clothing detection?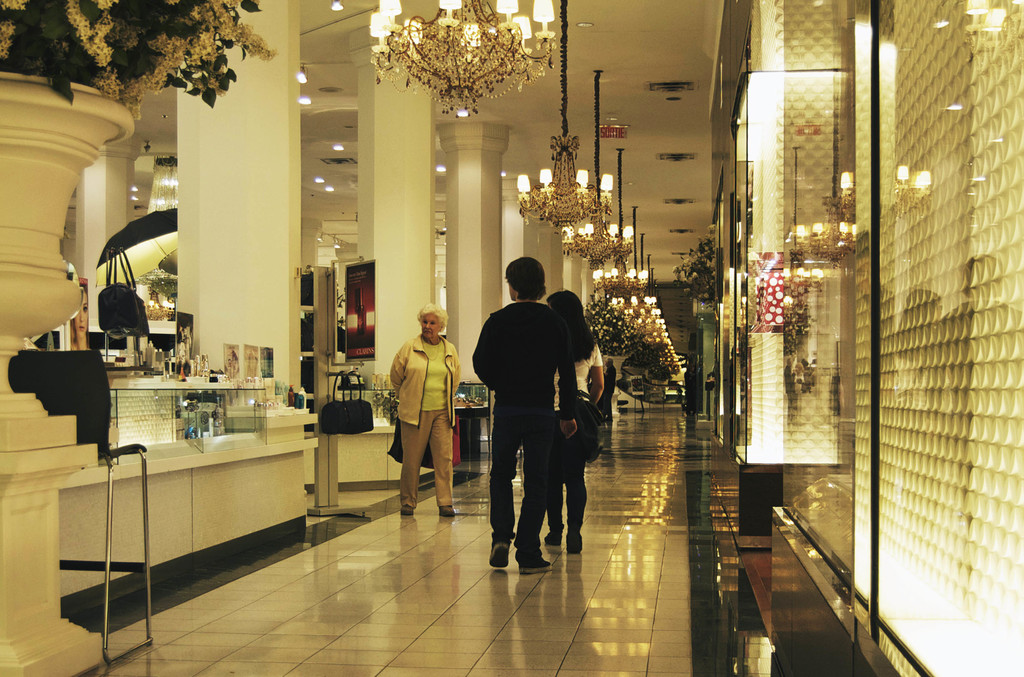
locate(392, 332, 462, 502)
